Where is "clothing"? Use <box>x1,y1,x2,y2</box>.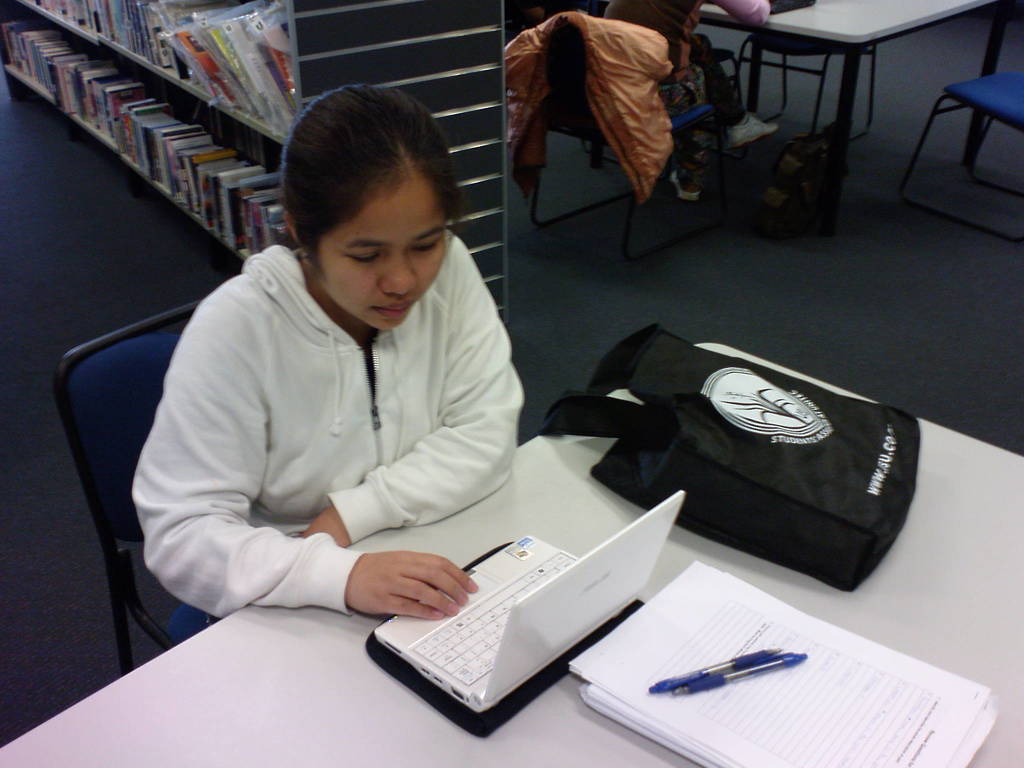
<box>600,0,770,132</box>.
